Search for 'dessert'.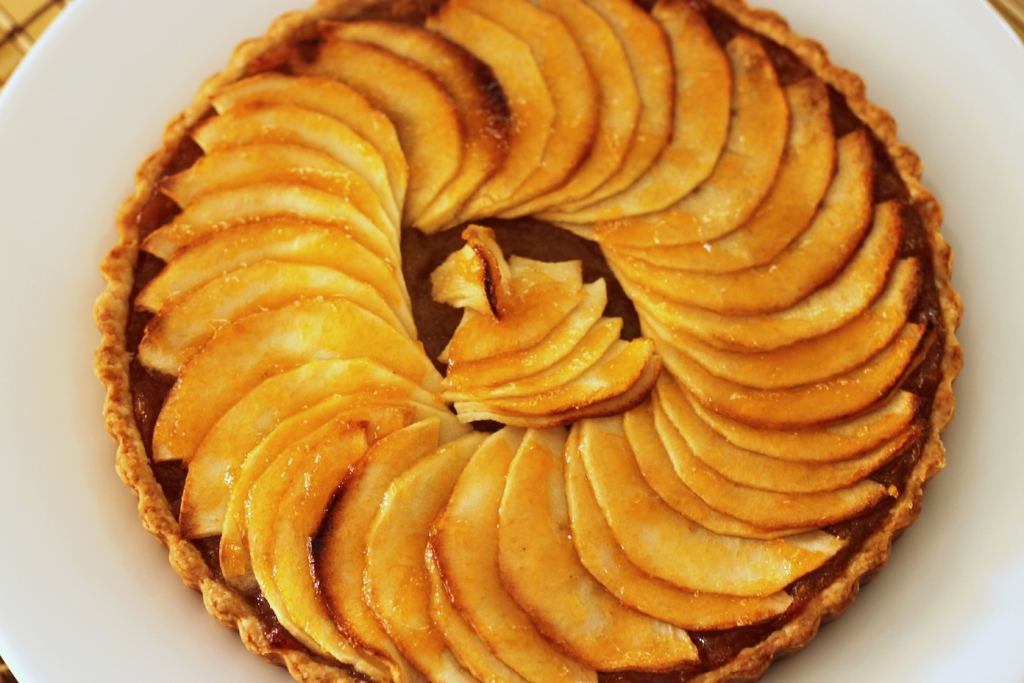
Found at [x1=324, y1=418, x2=461, y2=662].
